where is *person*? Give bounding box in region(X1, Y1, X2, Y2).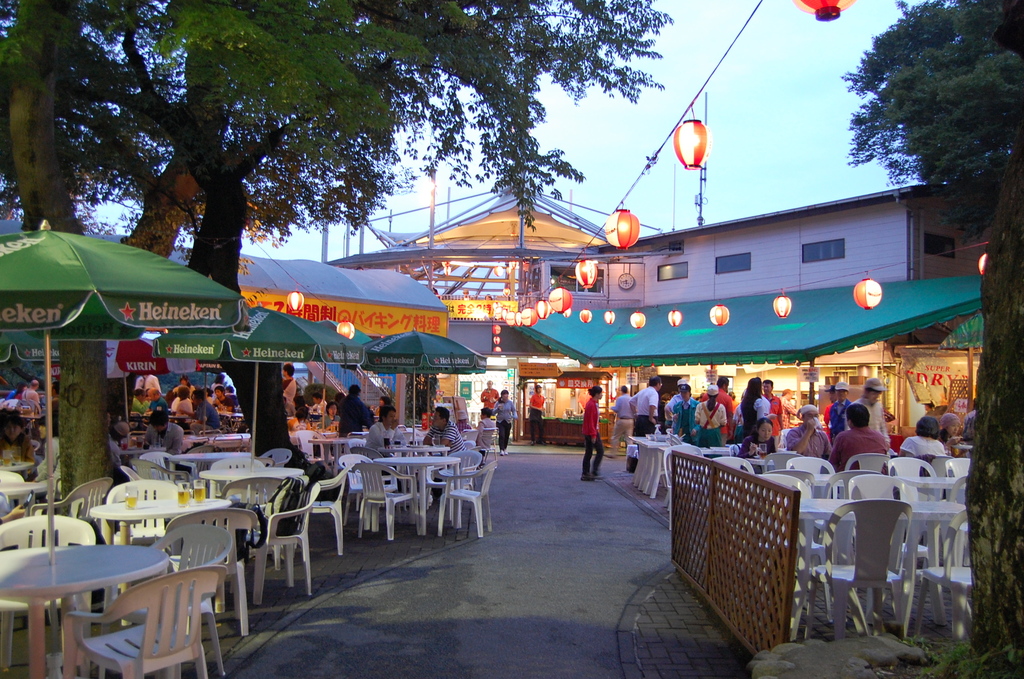
region(624, 376, 653, 476).
